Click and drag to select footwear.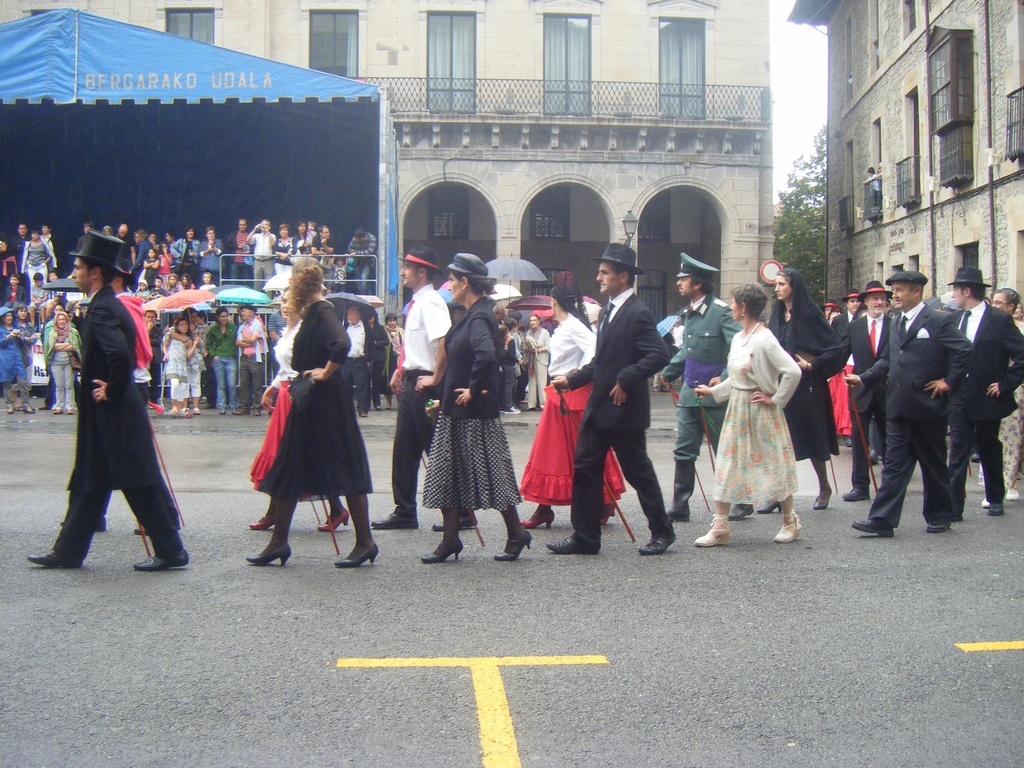
Selection: {"x1": 5, "y1": 409, "x2": 15, "y2": 415}.
